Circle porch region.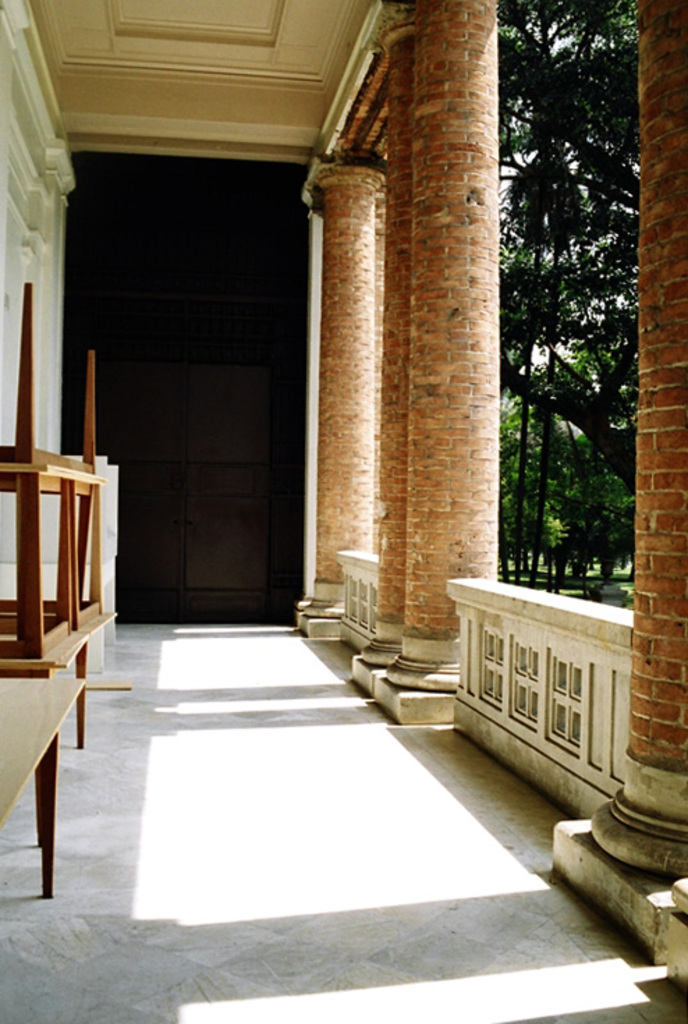
Region: detection(331, 534, 391, 651).
